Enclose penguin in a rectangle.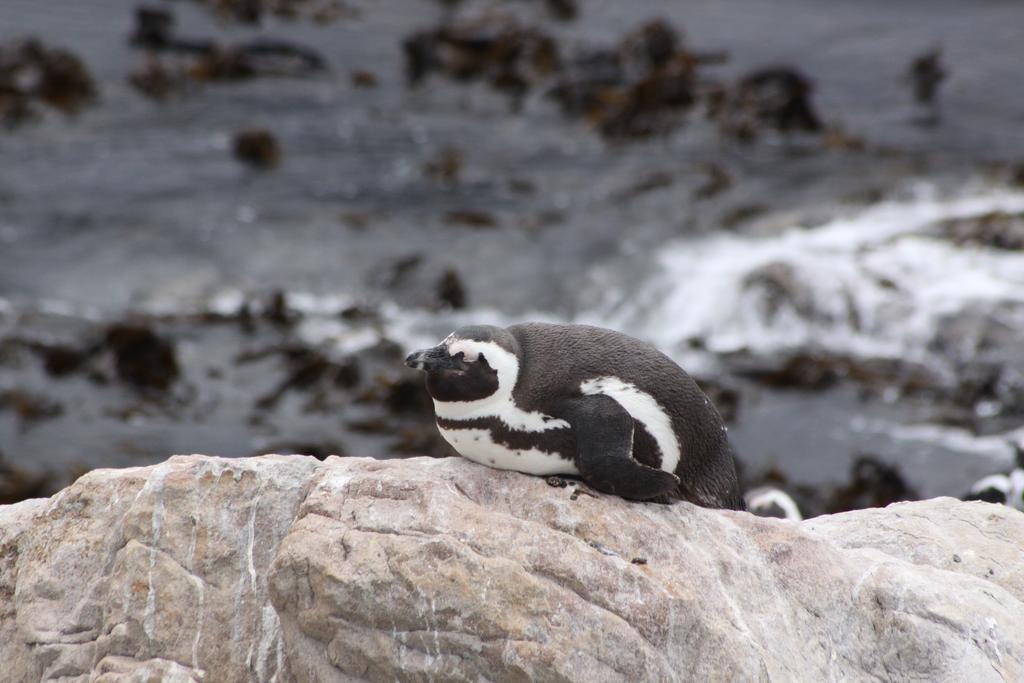
l=403, t=321, r=741, b=511.
